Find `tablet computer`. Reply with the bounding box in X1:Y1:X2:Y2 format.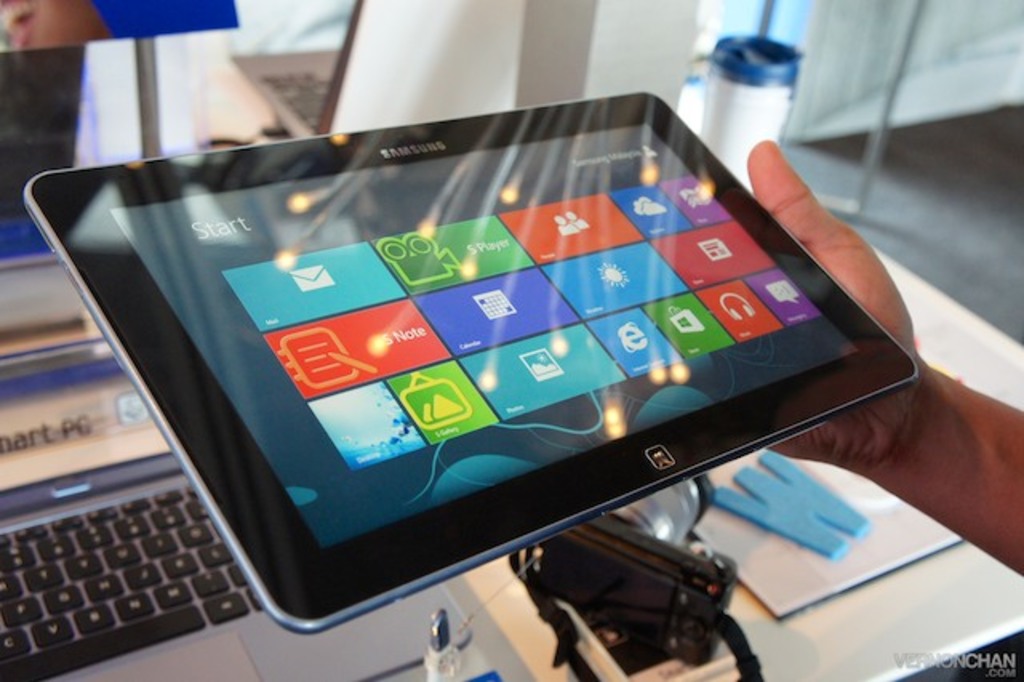
21:90:920:636.
